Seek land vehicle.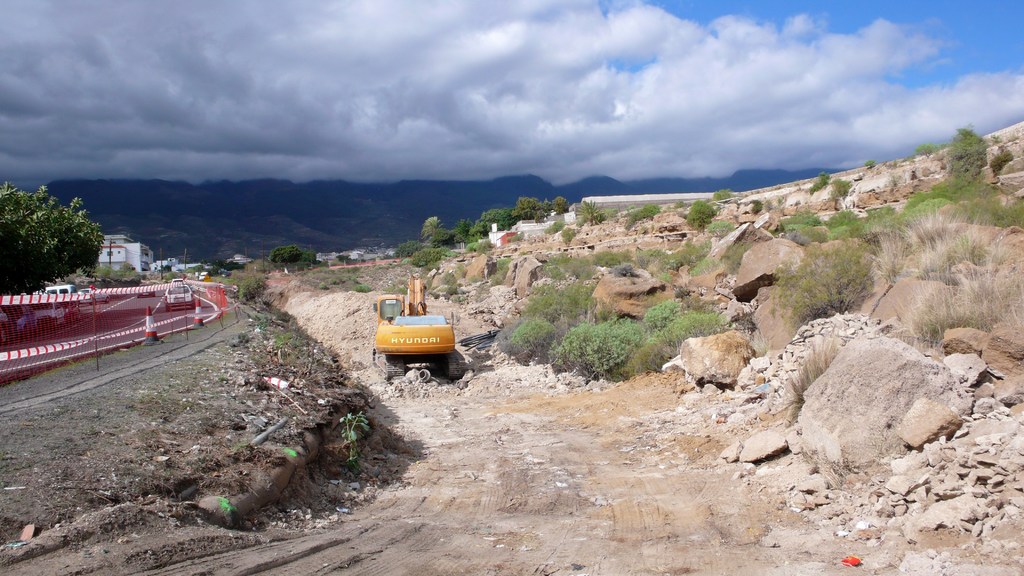
<region>369, 292, 468, 374</region>.
